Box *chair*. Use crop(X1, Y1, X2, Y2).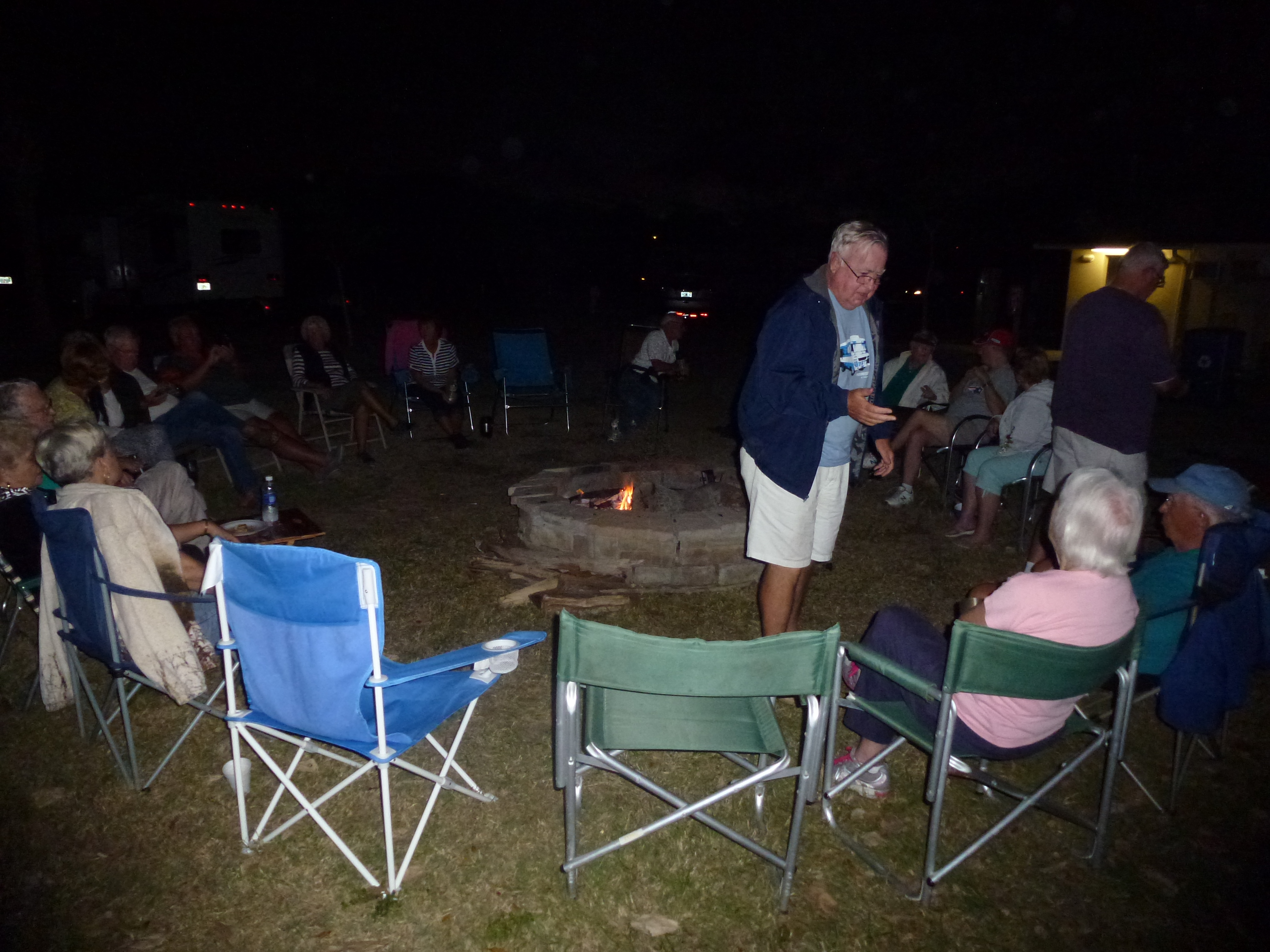
crop(50, 102, 83, 144).
